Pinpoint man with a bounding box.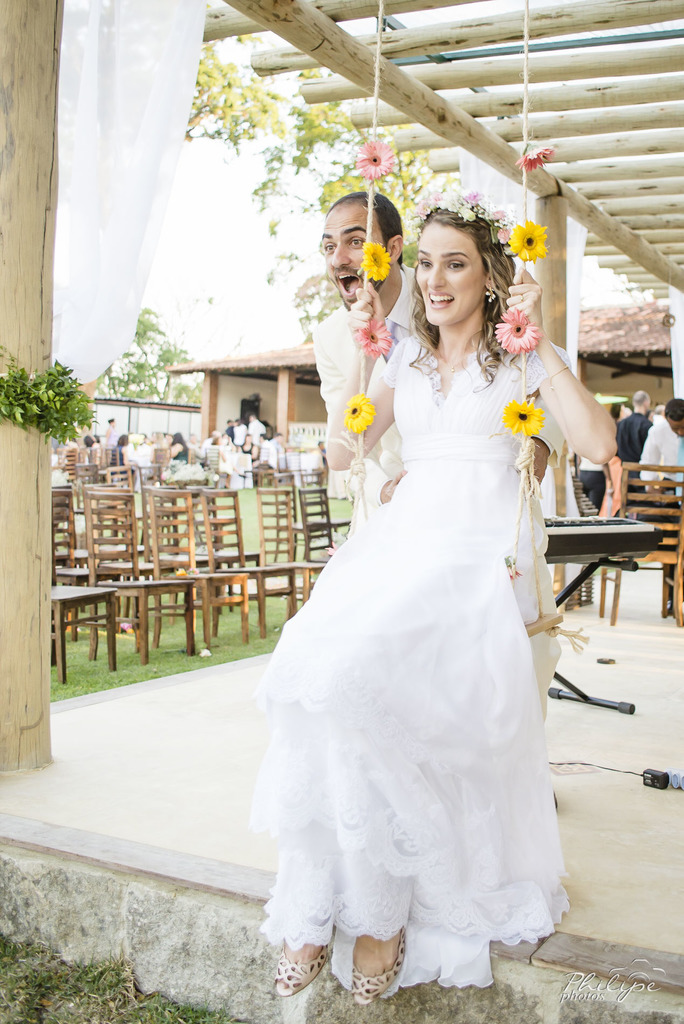
231 419 250 446.
